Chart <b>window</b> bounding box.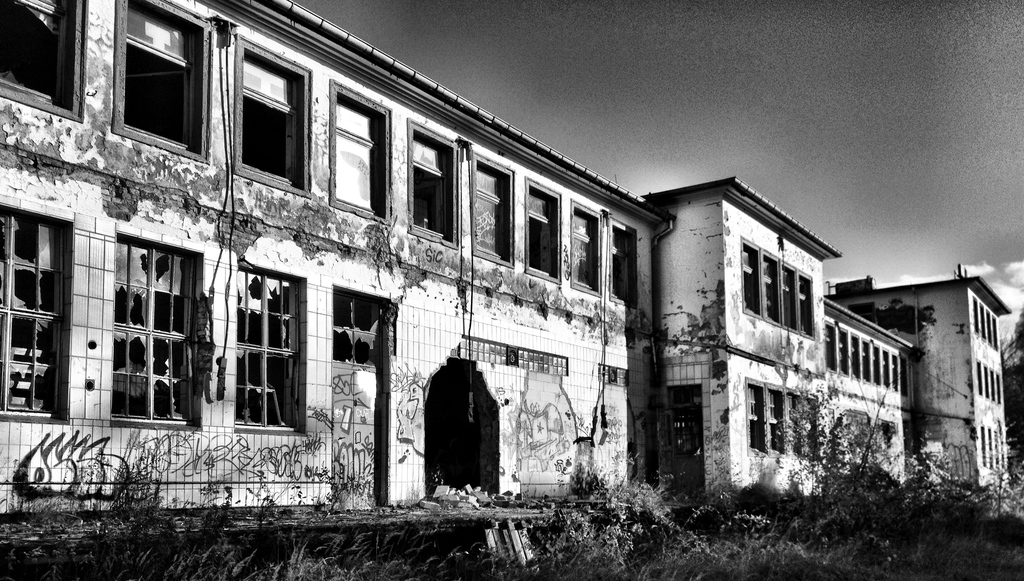
Charted: <box>231,262,310,434</box>.
